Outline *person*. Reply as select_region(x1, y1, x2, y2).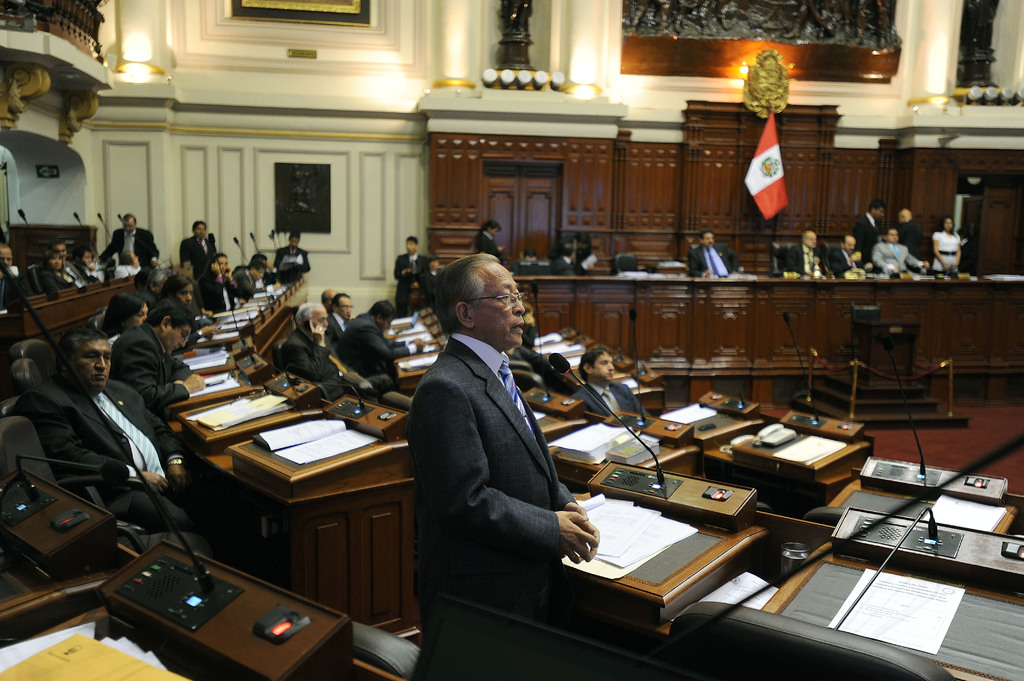
select_region(831, 233, 870, 272).
